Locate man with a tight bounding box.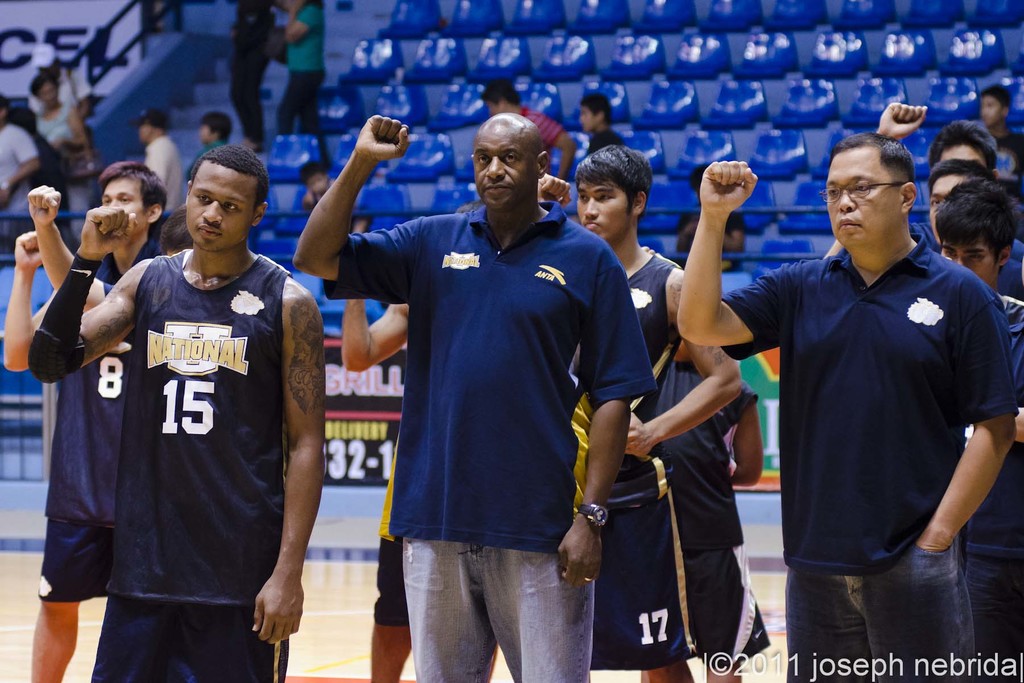
detection(29, 140, 326, 682).
